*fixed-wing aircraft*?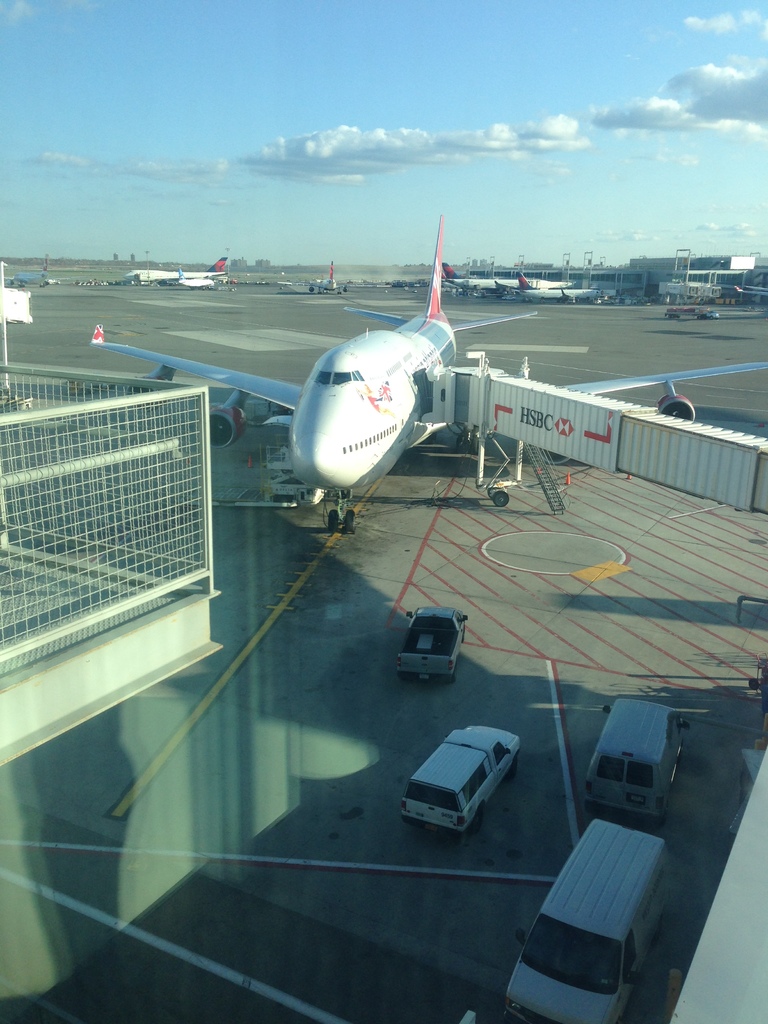
select_region(4, 253, 55, 291)
